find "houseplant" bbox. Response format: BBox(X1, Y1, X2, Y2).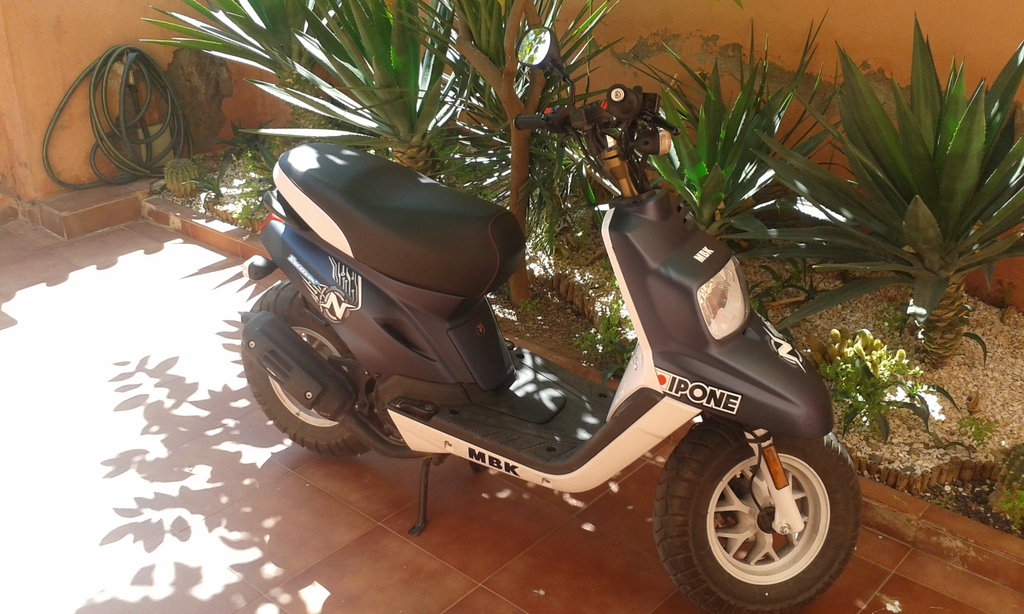
BBox(808, 322, 964, 458).
